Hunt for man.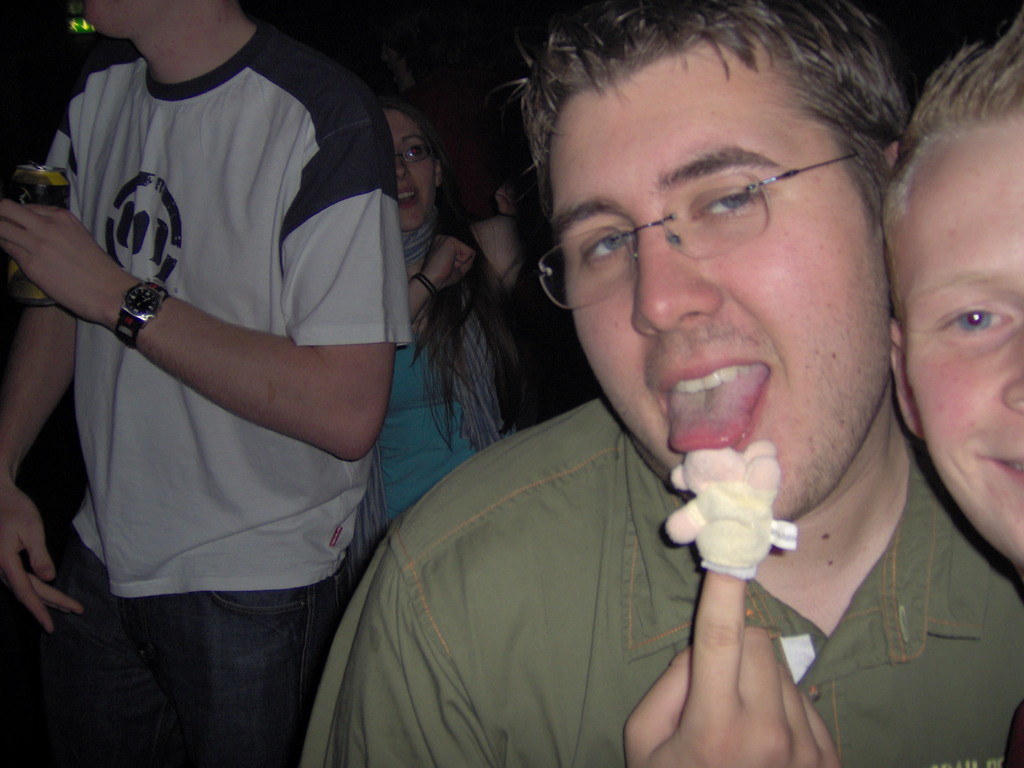
Hunted down at [x1=306, y1=34, x2=997, y2=764].
